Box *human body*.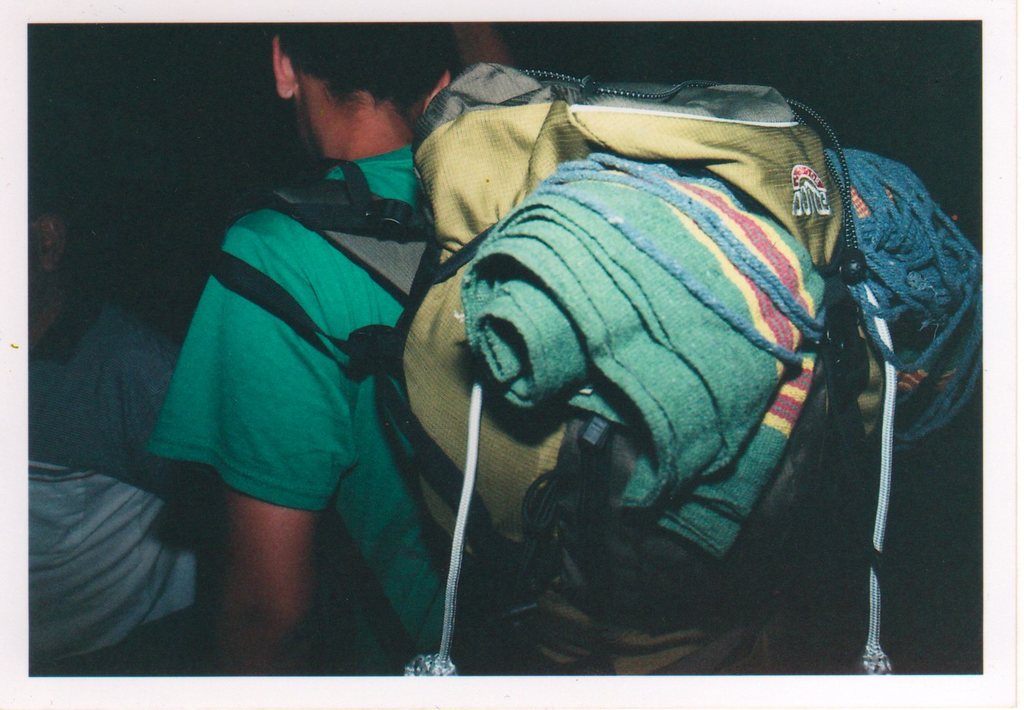
(149,18,866,690).
